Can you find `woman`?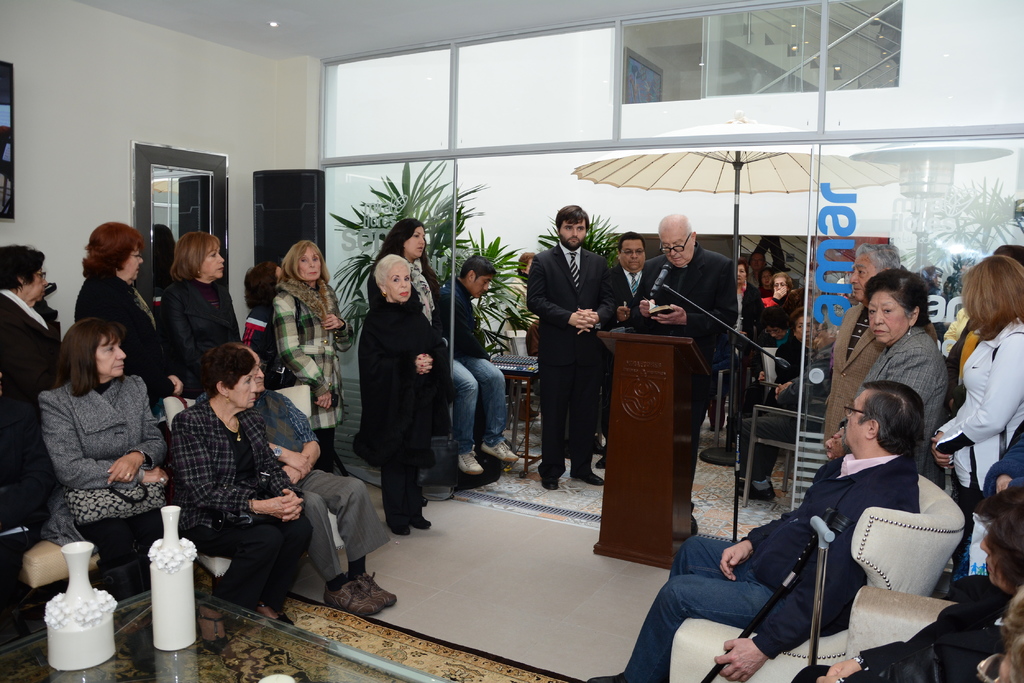
Yes, bounding box: pyautogui.locateOnScreen(156, 229, 240, 394).
